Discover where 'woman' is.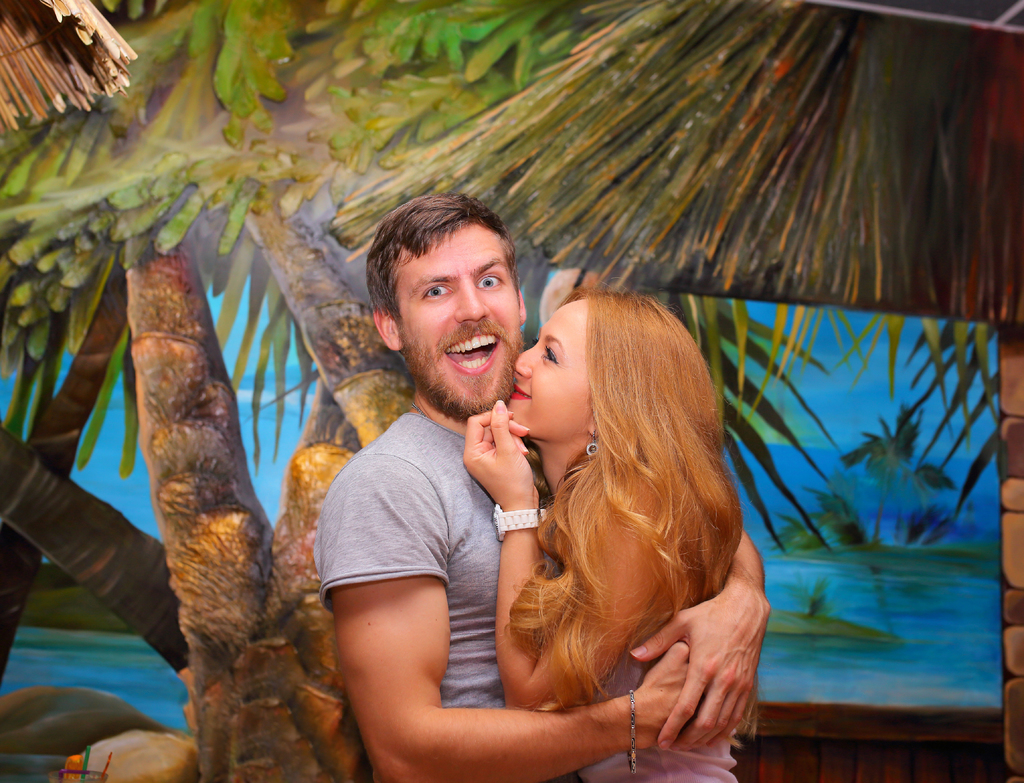
Discovered at x1=459, y1=287, x2=760, y2=782.
